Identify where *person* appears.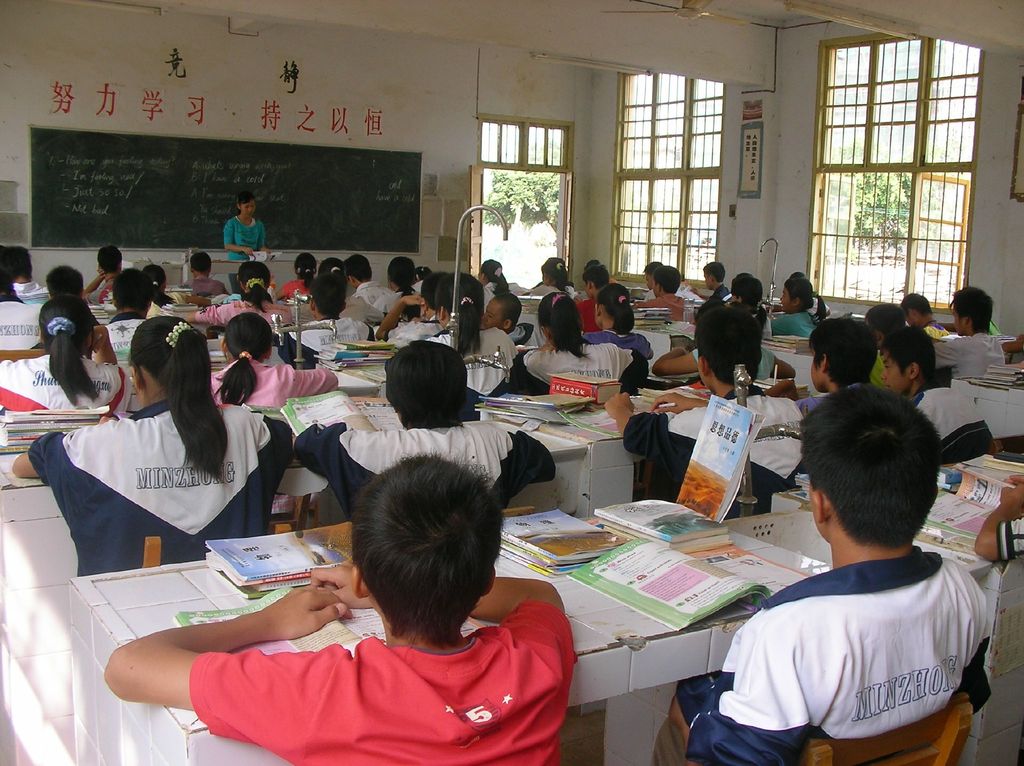
Appears at [left=273, top=273, right=372, bottom=366].
